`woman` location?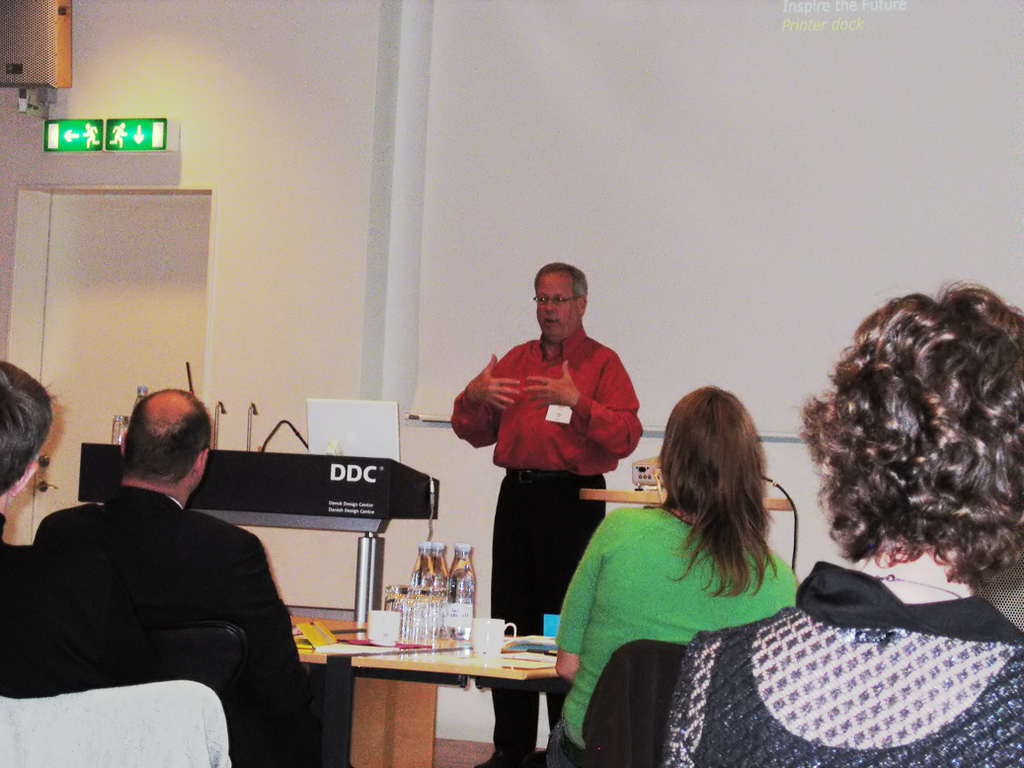
detection(656, 275, 1023, 767)
